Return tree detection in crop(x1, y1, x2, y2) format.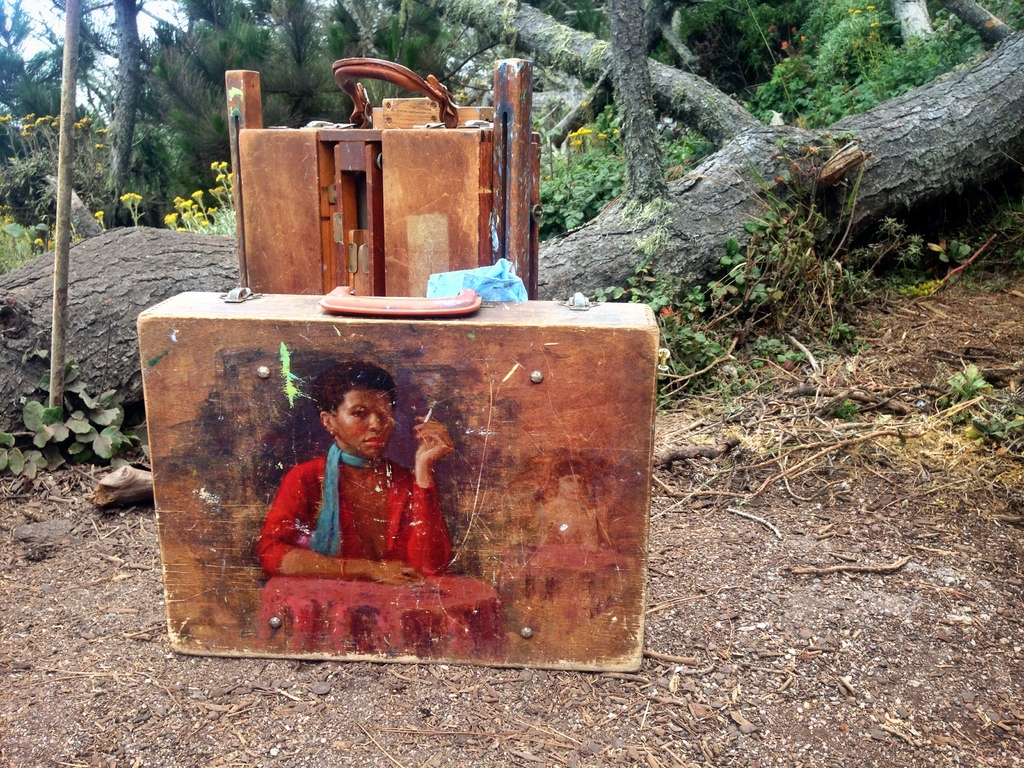
crop(4, 3, 1022, 387).
